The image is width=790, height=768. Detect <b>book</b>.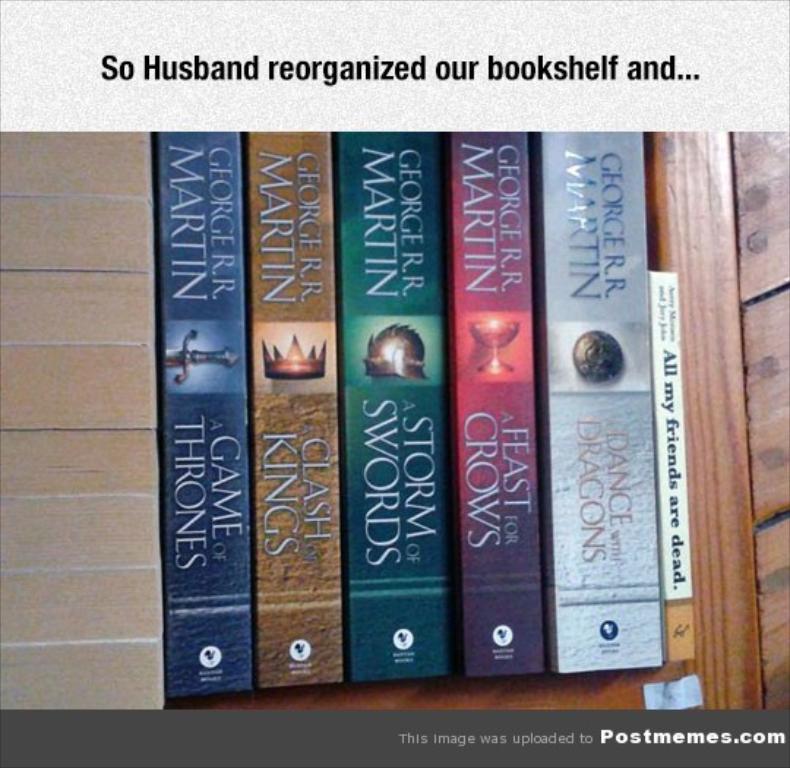
Detection: (240, 123, 336, 692).
